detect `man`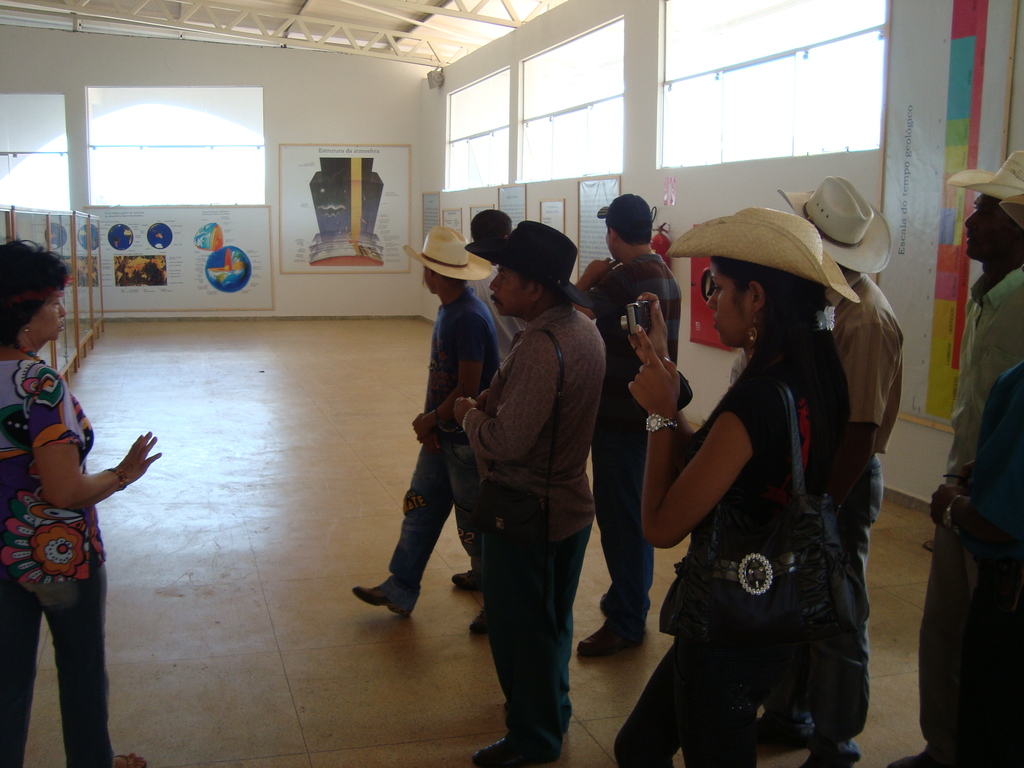
<box>888,149,1023,767</box>
